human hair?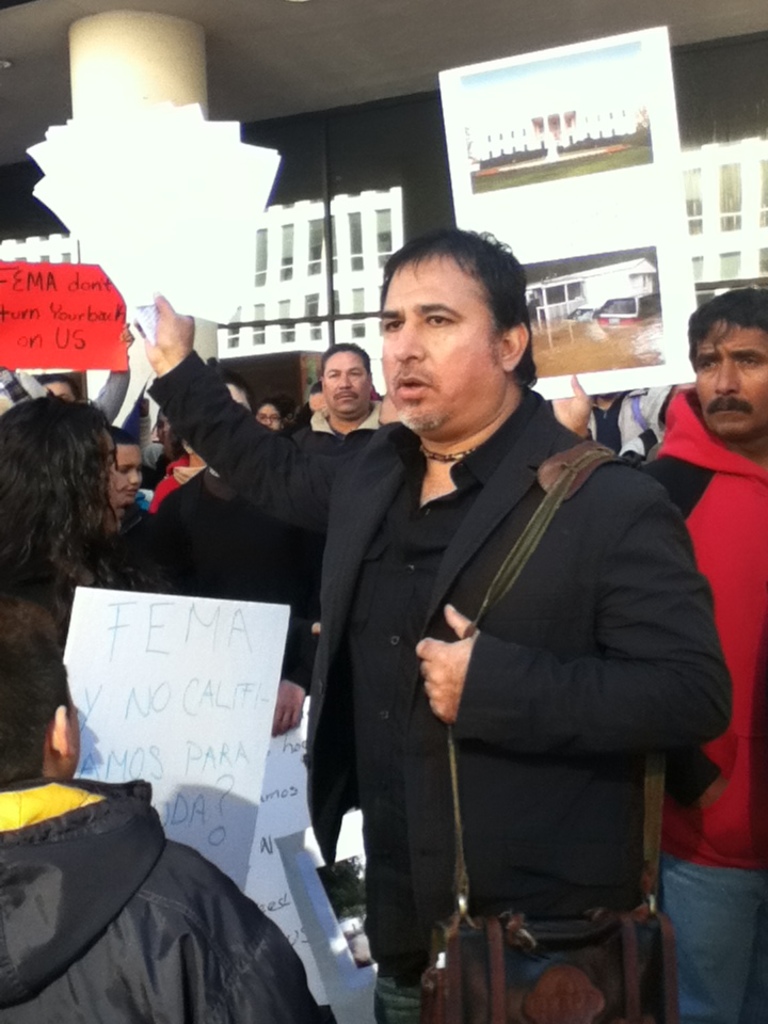
region(218, 369, 259, 415)
